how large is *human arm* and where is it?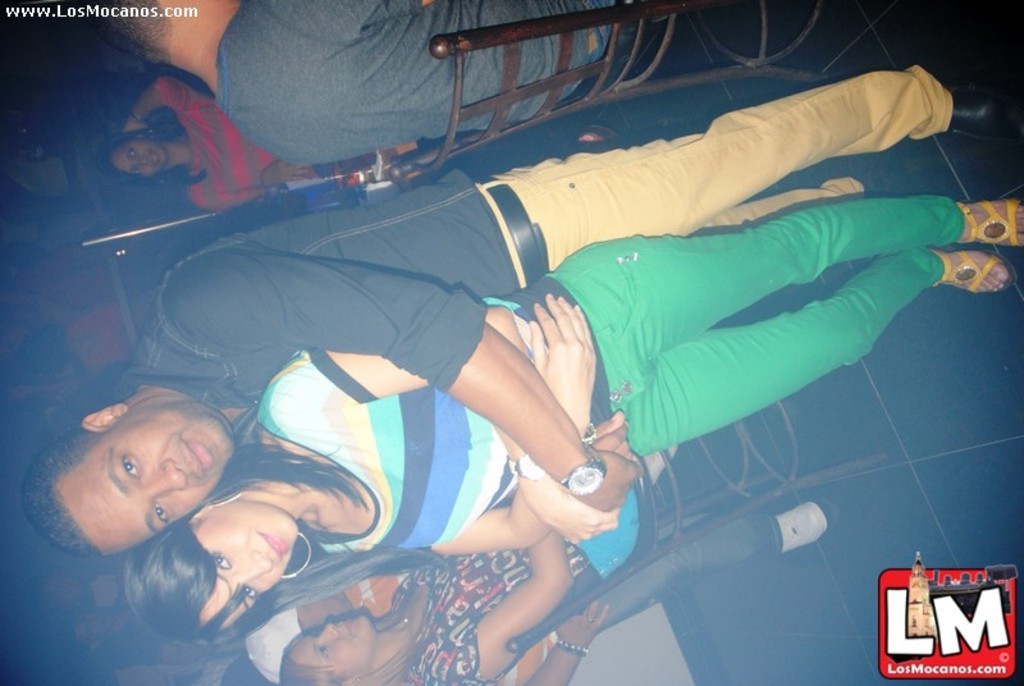
Bounding box: bbox(261, 343, 625, 545).
